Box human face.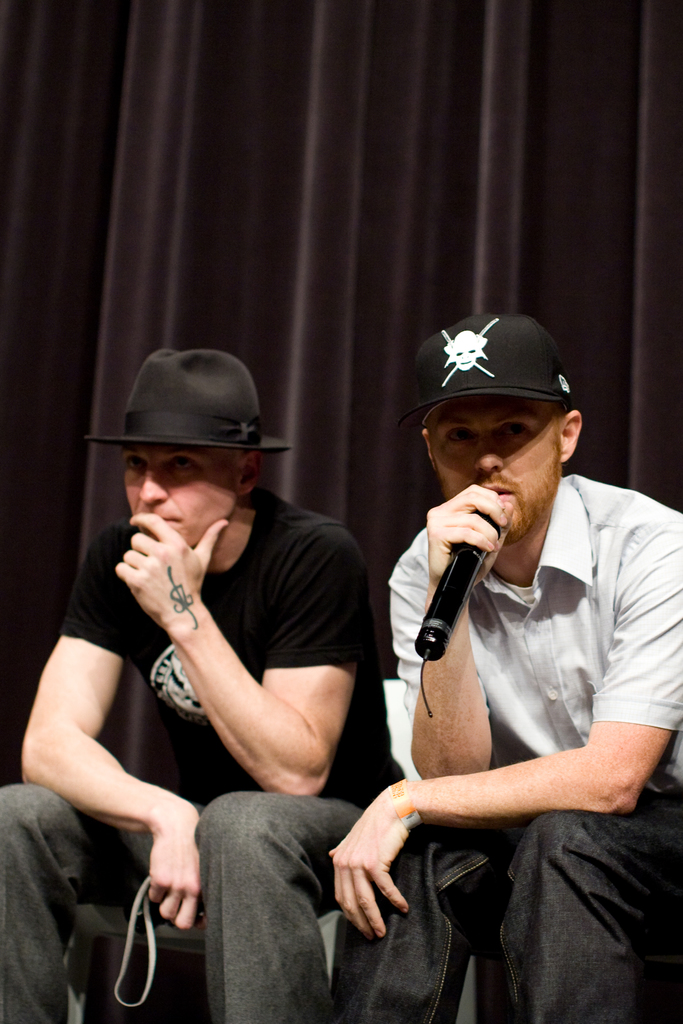
[420,397,561,543].
